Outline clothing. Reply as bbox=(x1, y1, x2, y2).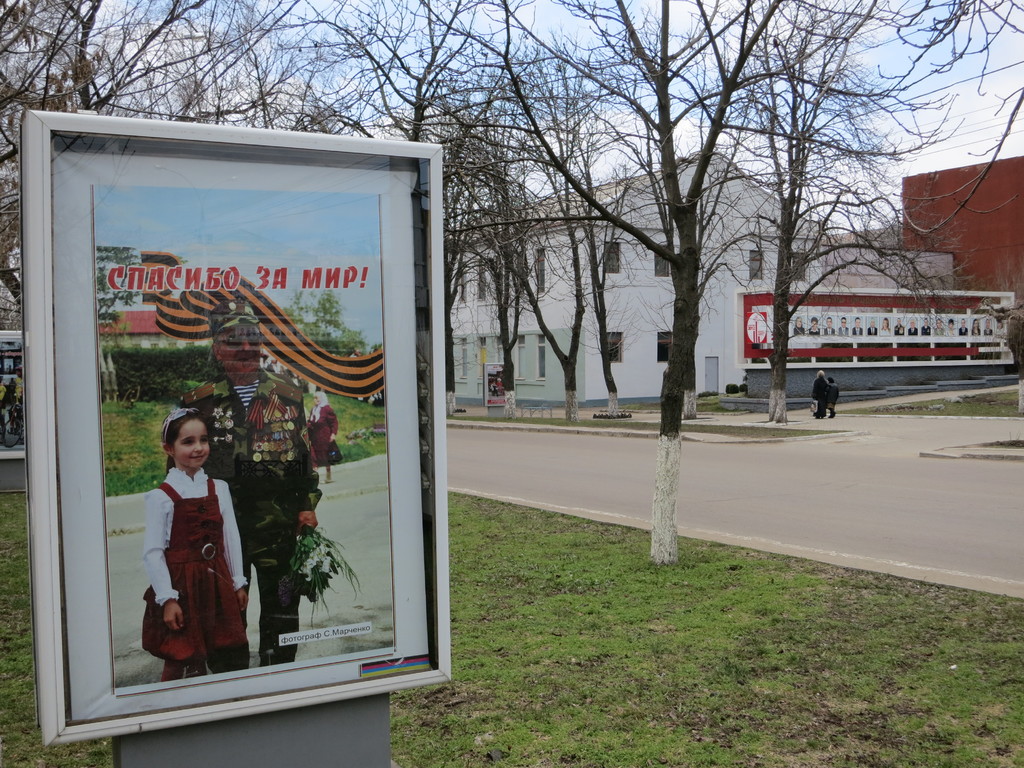
bbox=(795, 328, 804, 334).
